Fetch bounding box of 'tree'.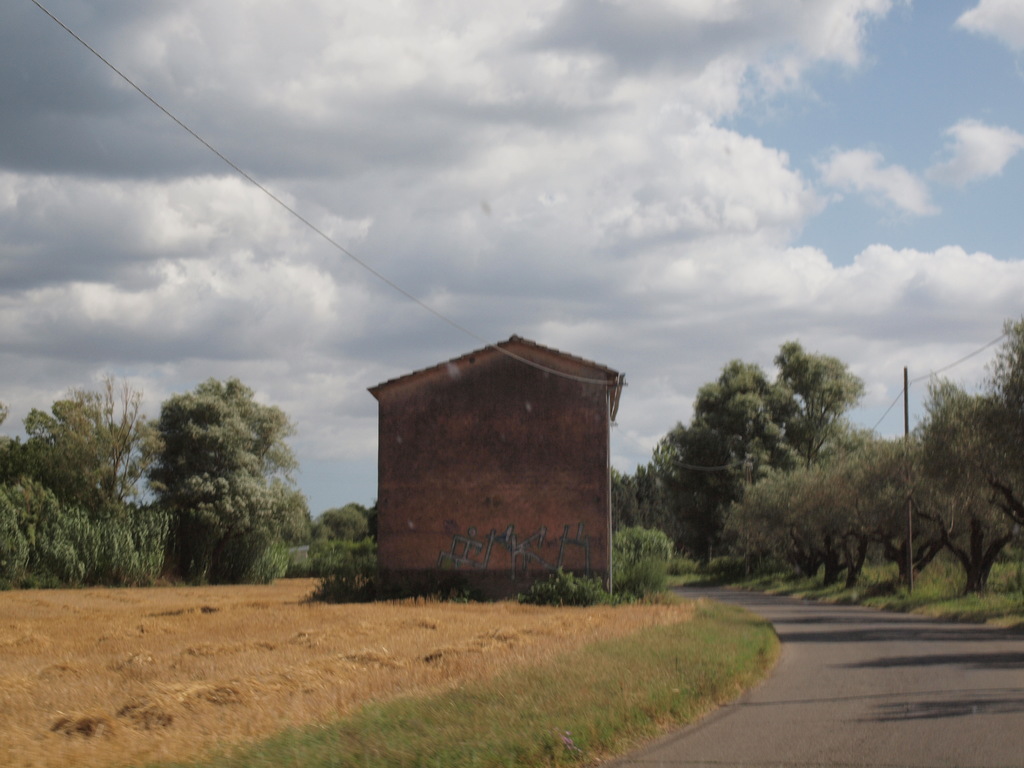
Bbox: [left=816, top=431, right=899, bottom=590].
